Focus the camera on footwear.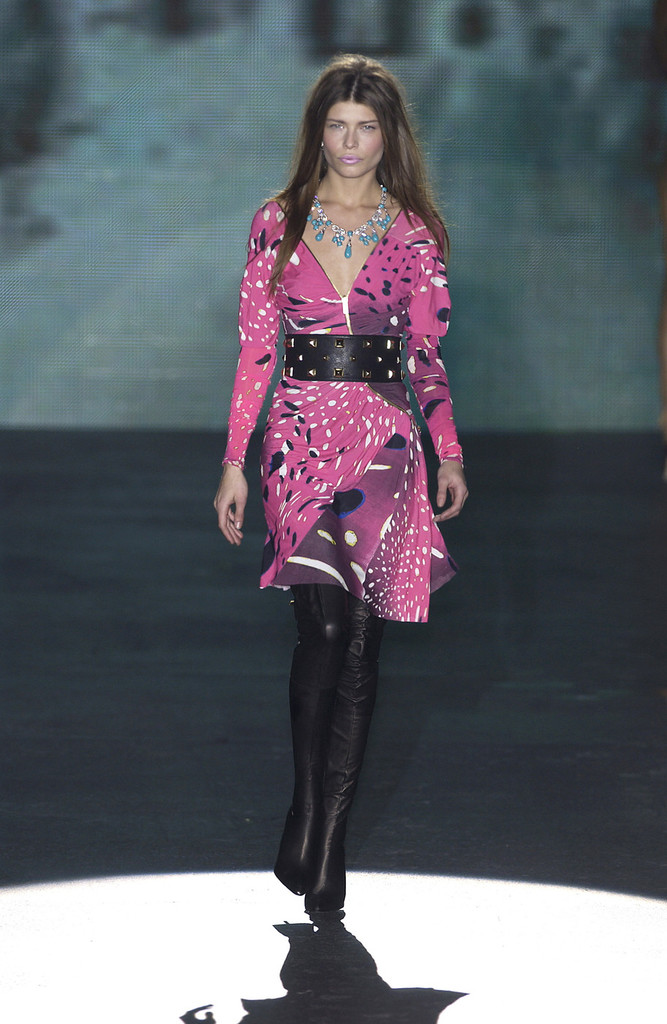
Focus region: pyautogui.locateOnScreen(272, 807, 316, 897).
